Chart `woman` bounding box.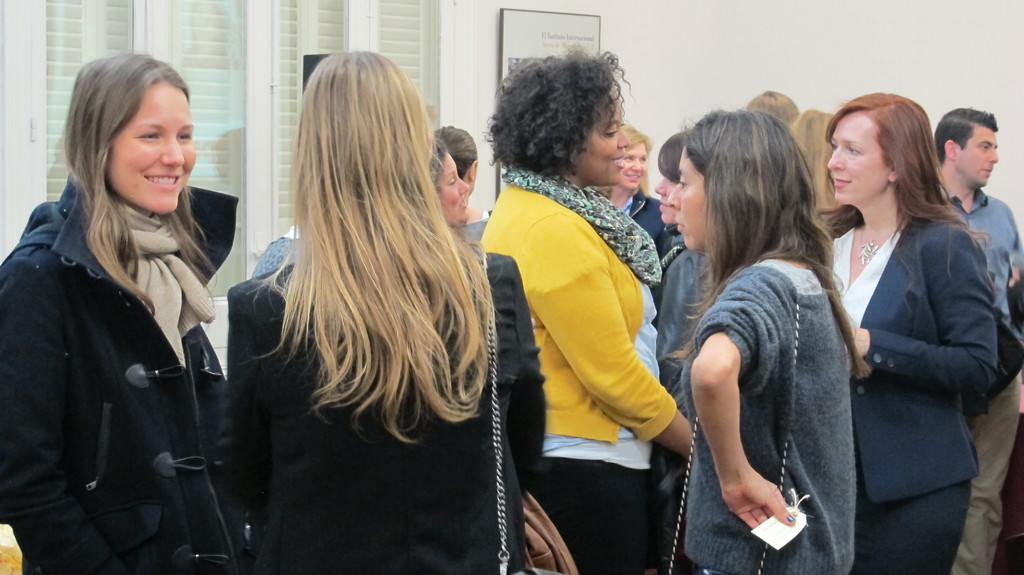
Charted: 654,134,704,350.
